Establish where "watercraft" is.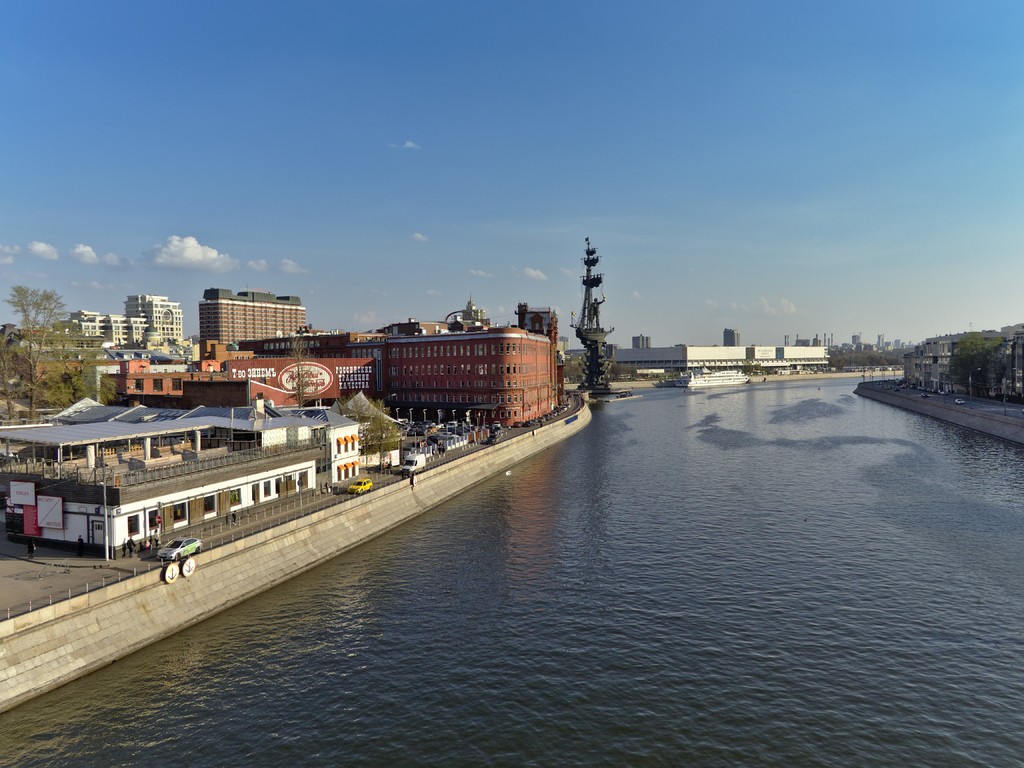
Established at (673,368,751,389).
